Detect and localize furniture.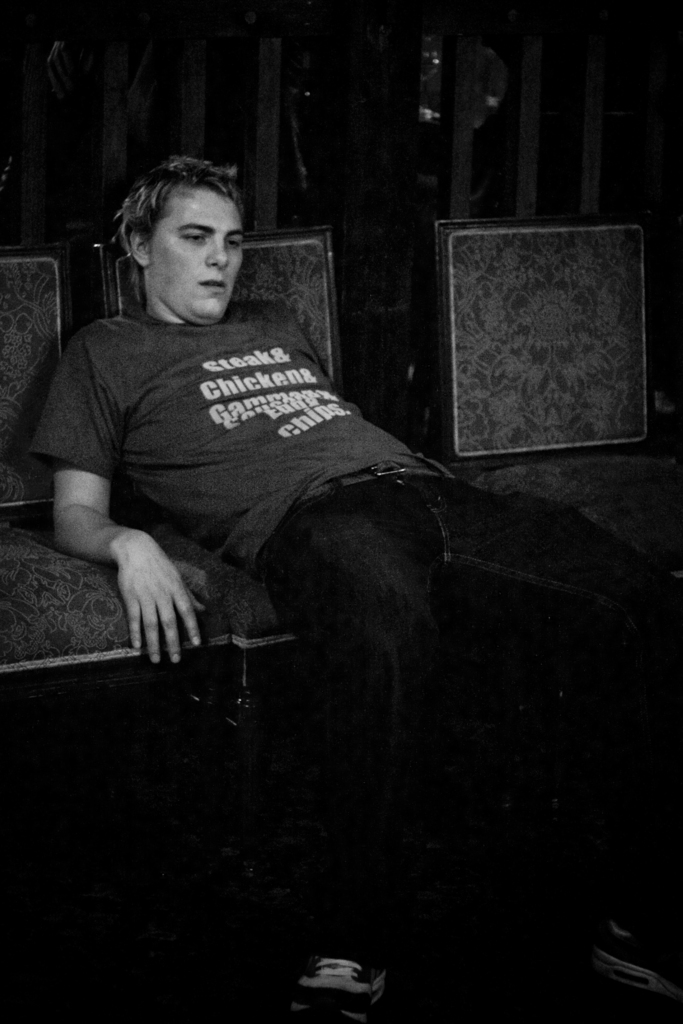
Localized at box=[0, 241, 233, 897].
